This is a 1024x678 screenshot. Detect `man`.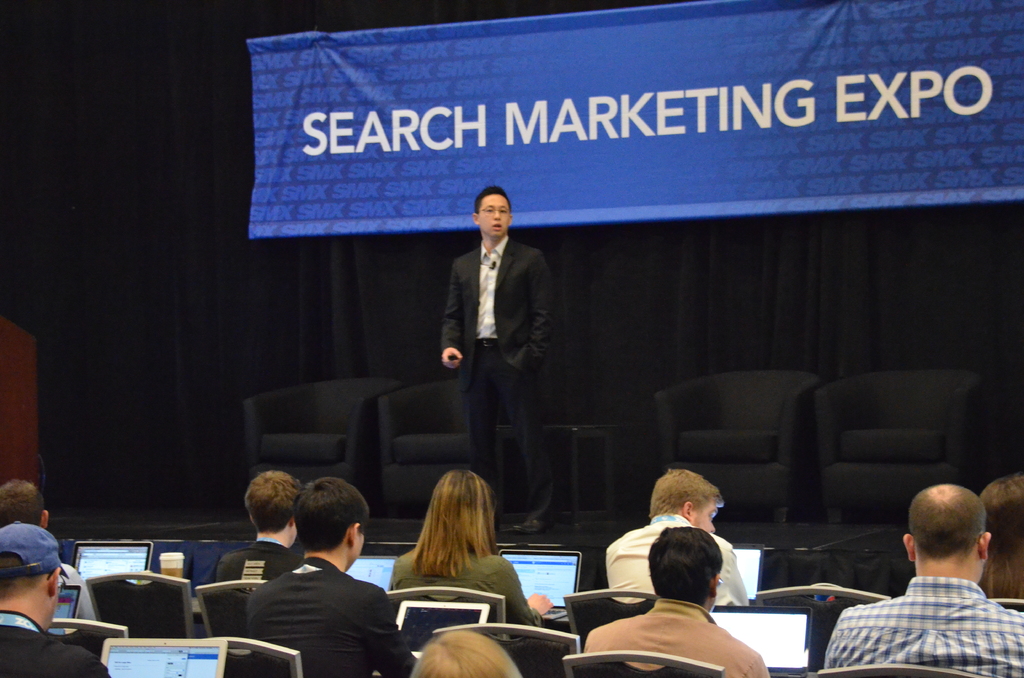
[left=825, top=483, right=1023, bottom=677].
